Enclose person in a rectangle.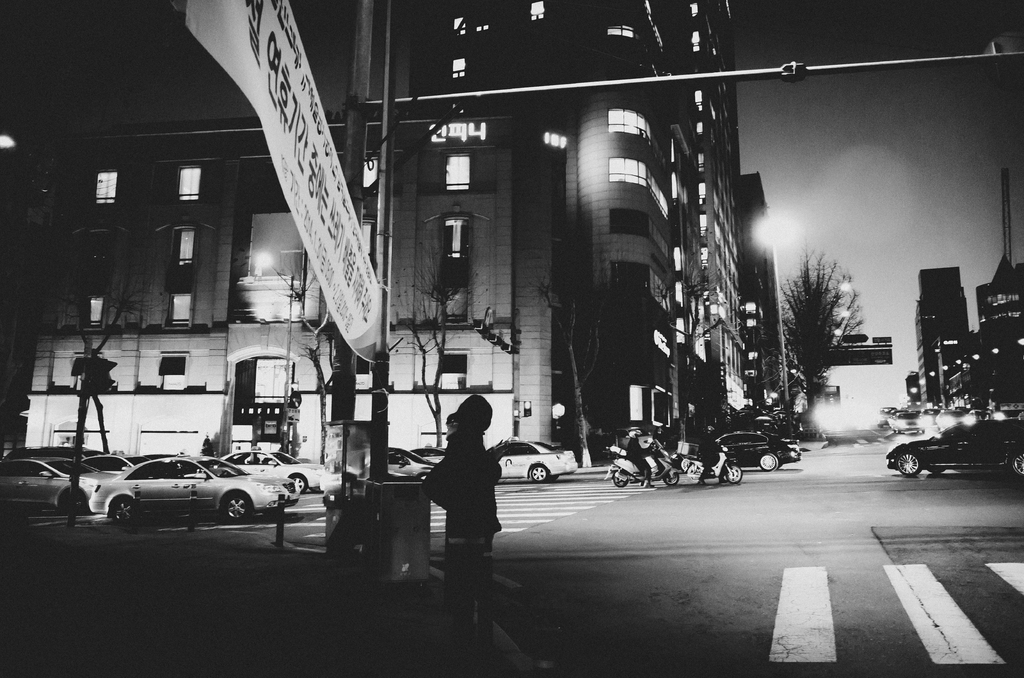
box(627, 423, 655, 490).
